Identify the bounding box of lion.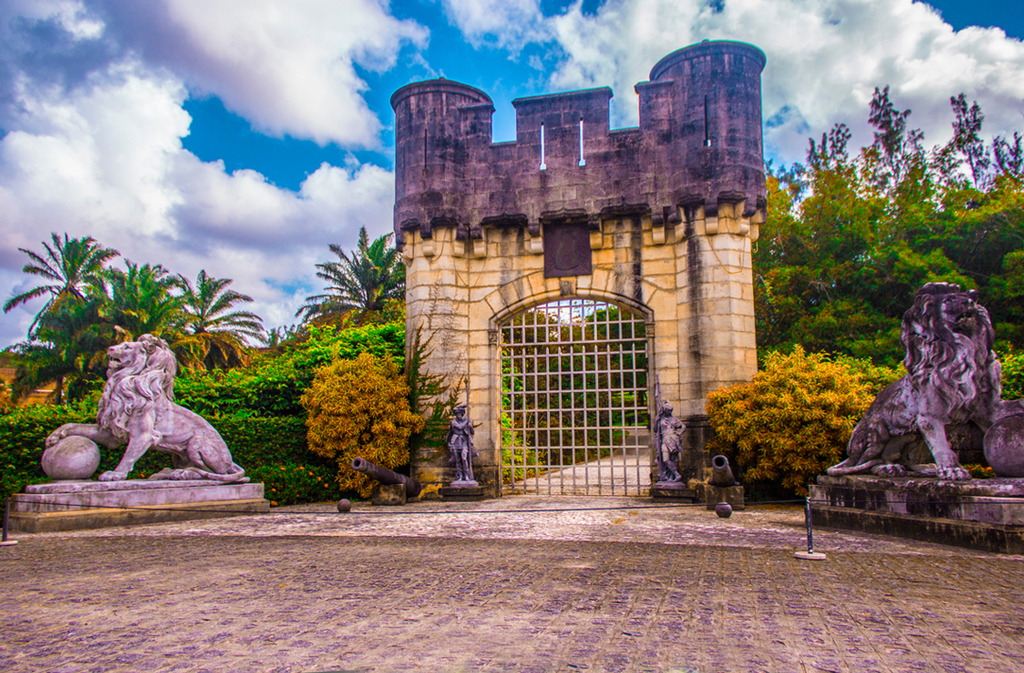
x1=47, y1=335, x2=245, y2=483.
